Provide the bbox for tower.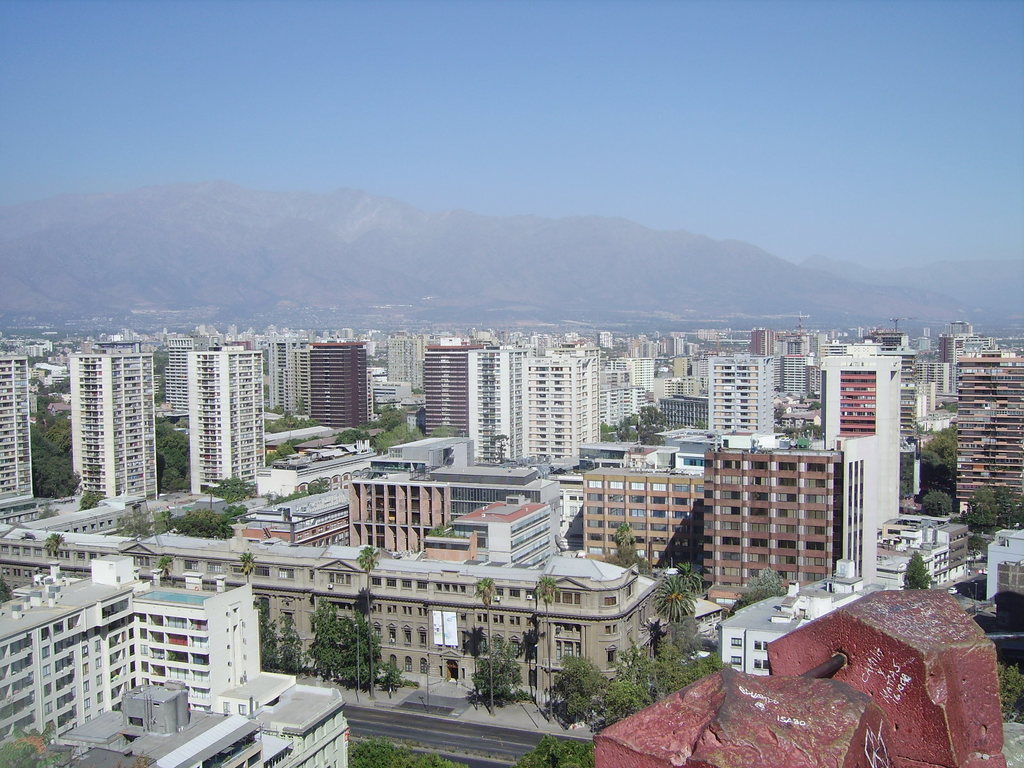
box=[301, 337, 369, 442].
